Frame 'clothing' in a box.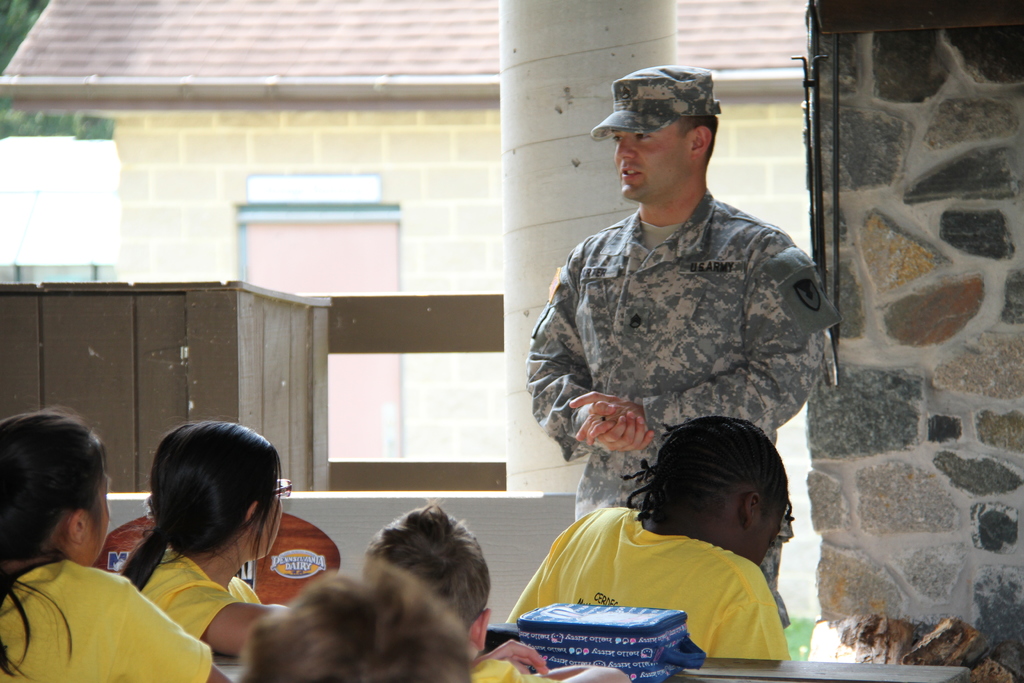
rect(133, 555, 247, 639).
